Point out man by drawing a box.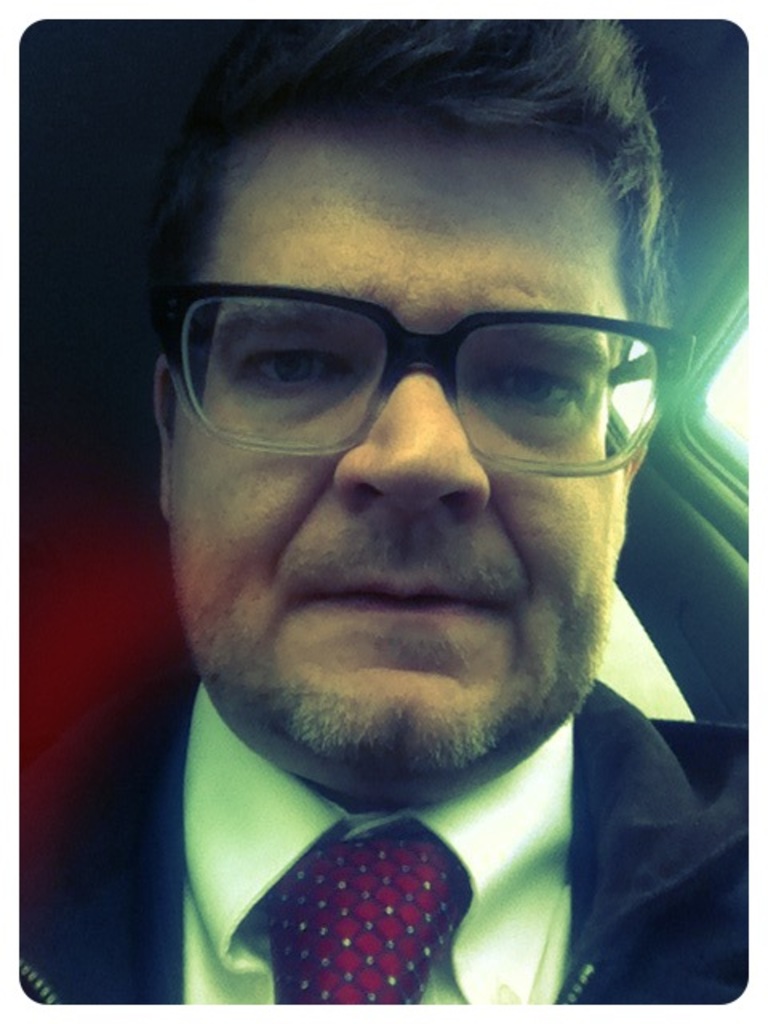
rect(6, 61, 767, 1013).
